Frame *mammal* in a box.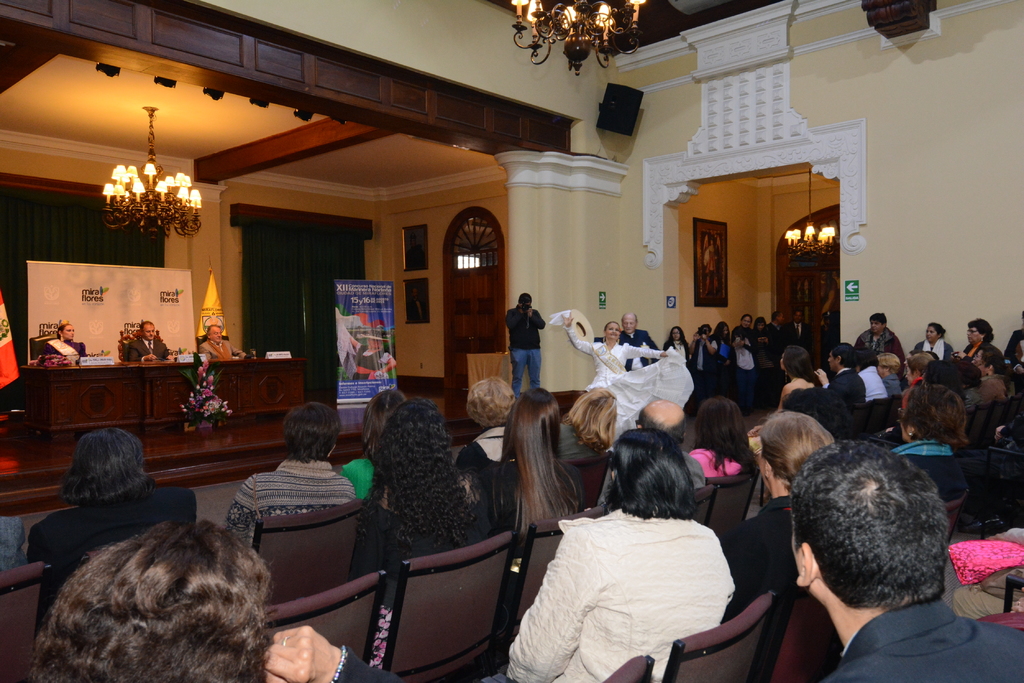
l=689, t=392, r=760, b=479.
